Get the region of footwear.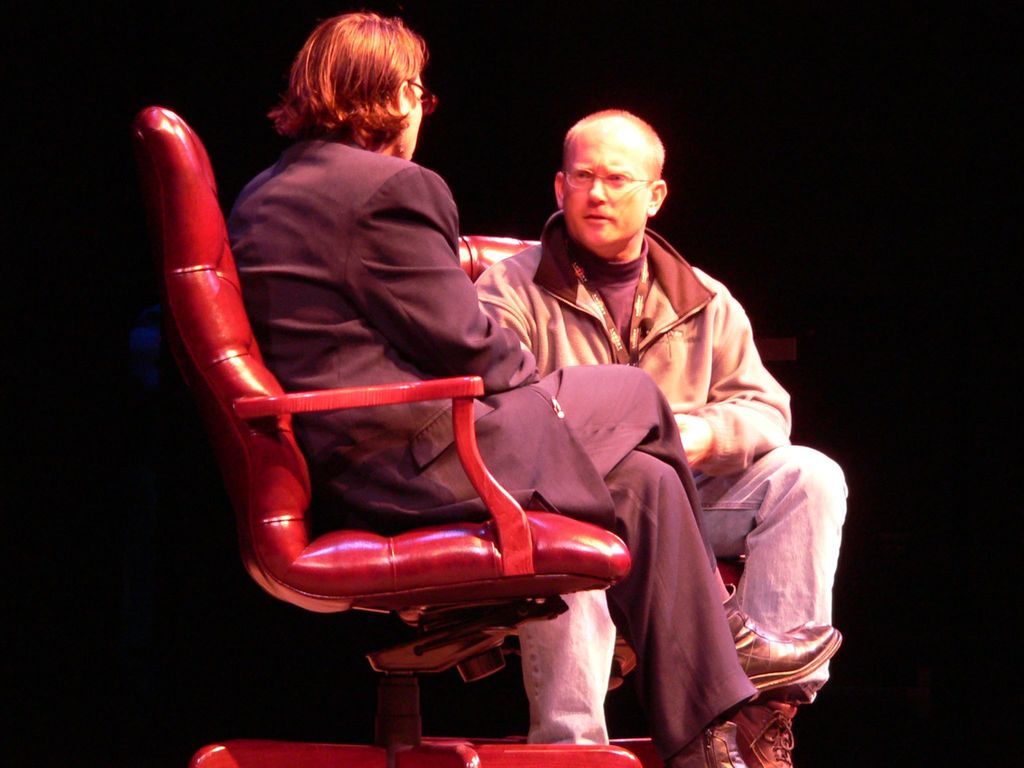
bbox=(728, 696, 799, 767).
